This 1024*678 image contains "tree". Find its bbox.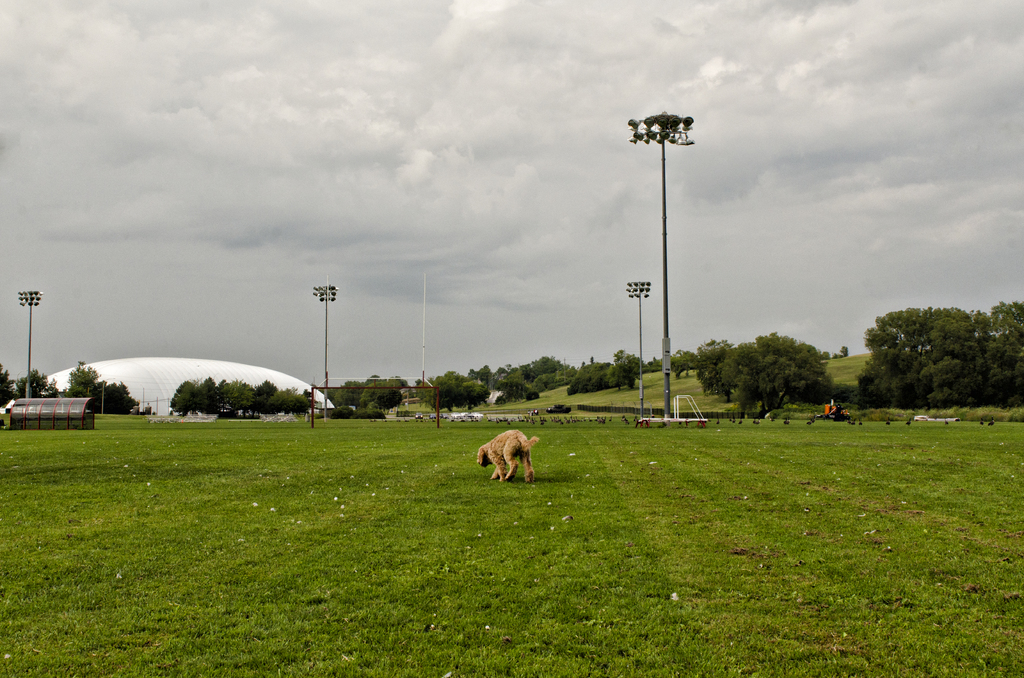
720:328:830:417.
